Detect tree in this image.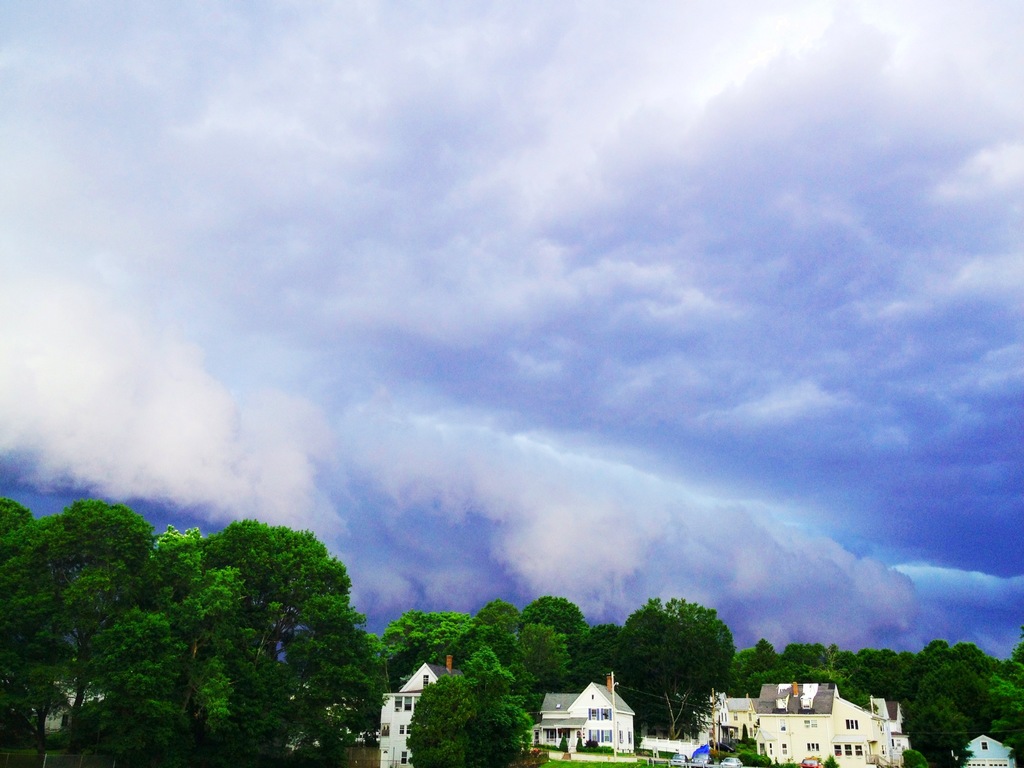
Detection: pyautogui.locateOnScreen(707, 736, 776, 767).
